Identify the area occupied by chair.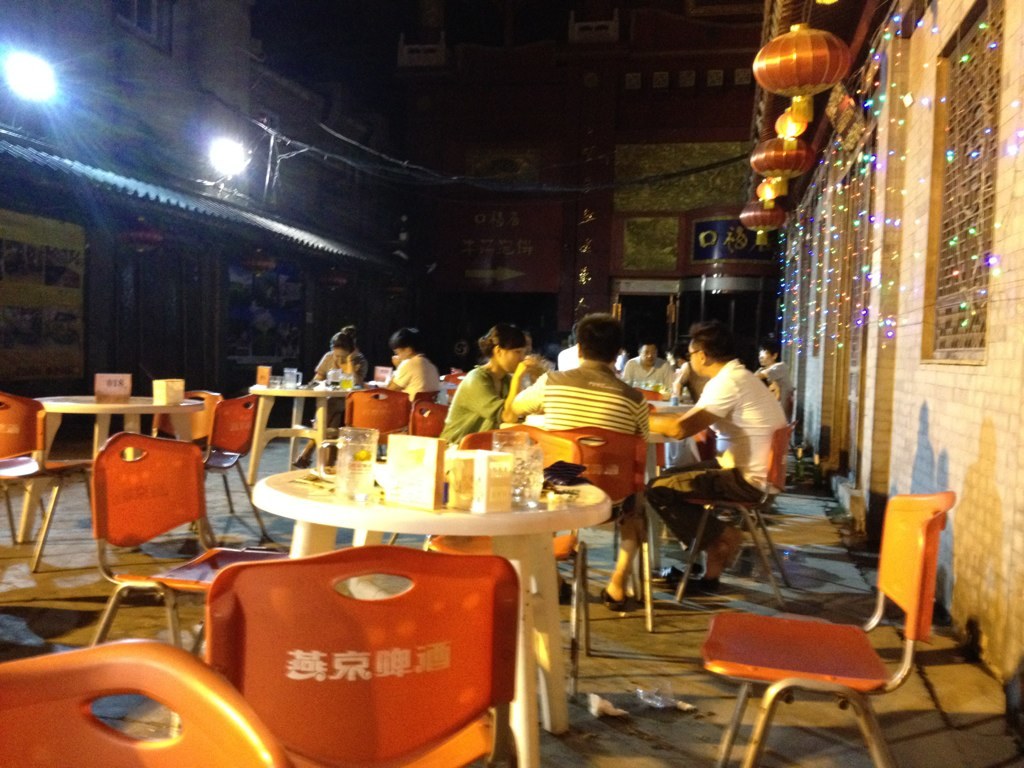
Area: (x1=676, y1=427, x2=797, y2=601).
